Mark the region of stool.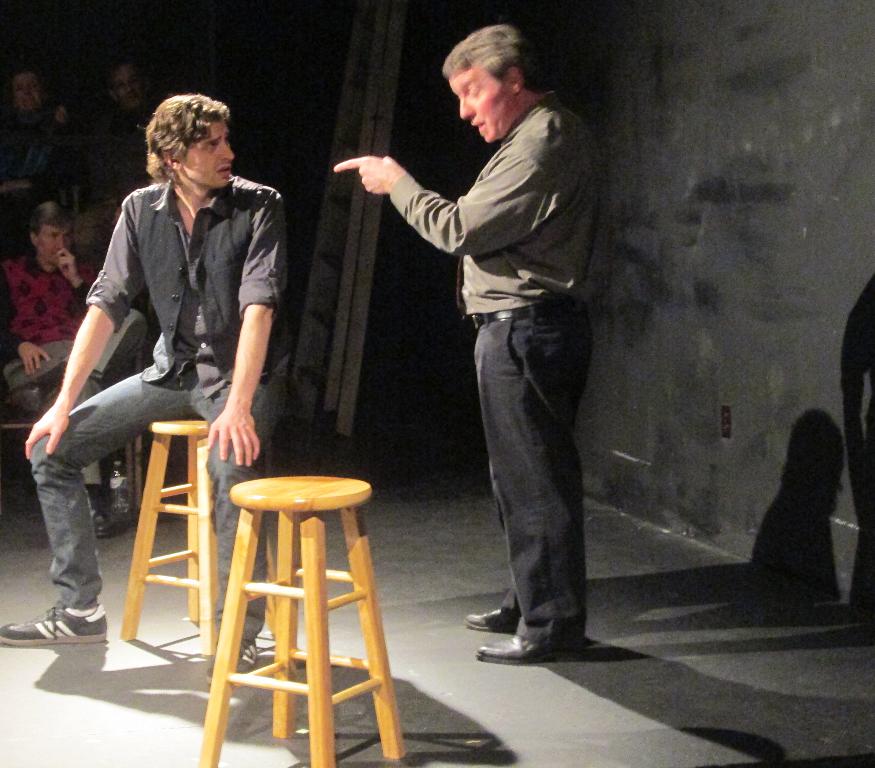
Region: [114, 412, 274, 655].
